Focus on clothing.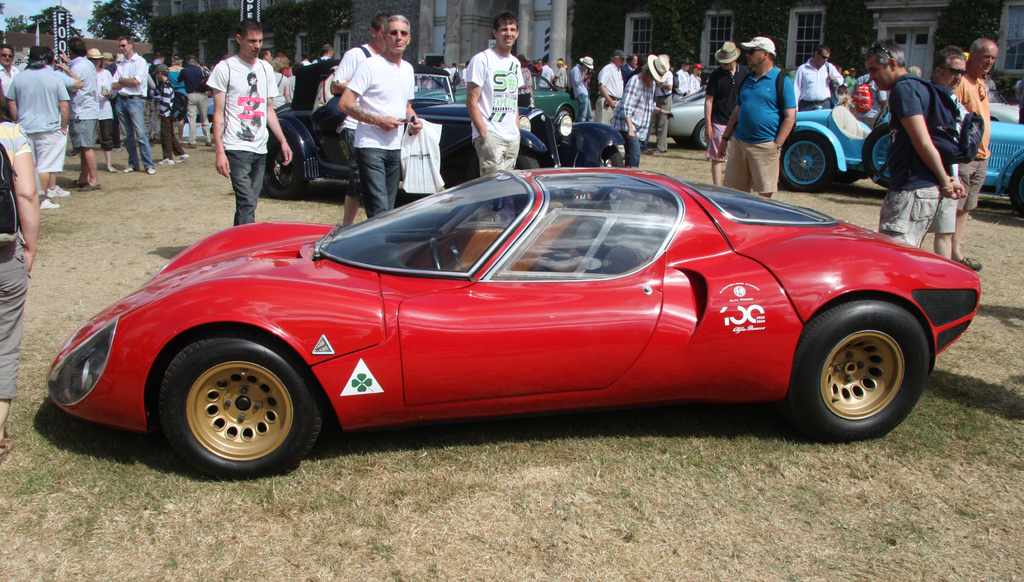
Focused at box(596, 62, 626, 127).
